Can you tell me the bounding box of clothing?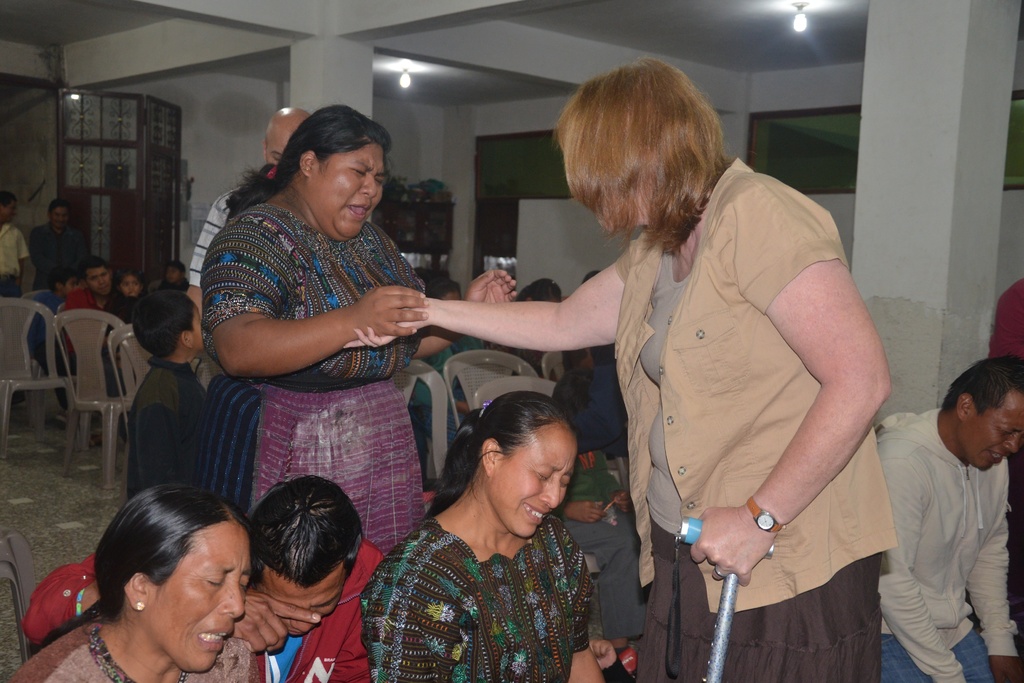
bbox=(867, 407, 1018, 682).
